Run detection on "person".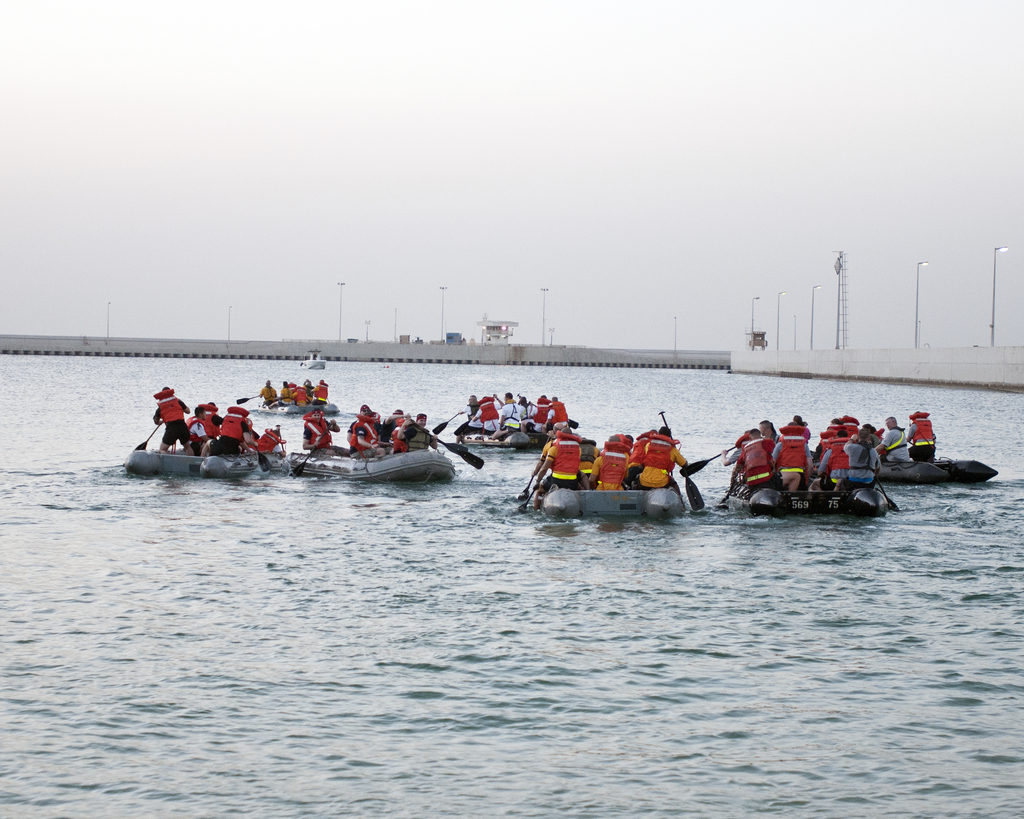
Result: (left=527, top=417, right=584, bottom=493).
